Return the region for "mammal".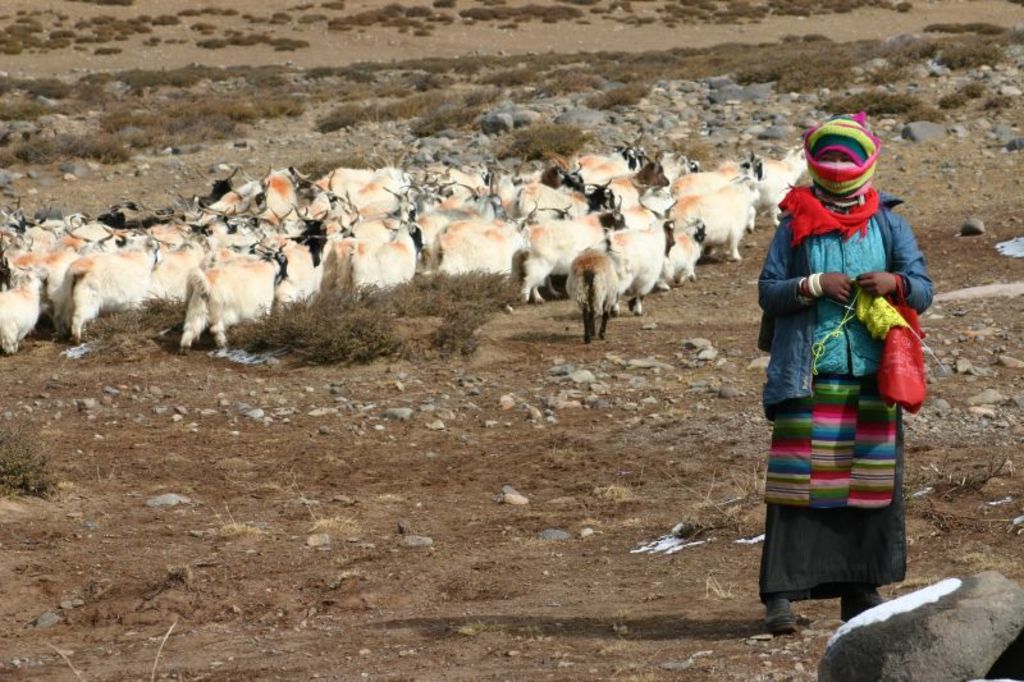
(769,164,927,566).
